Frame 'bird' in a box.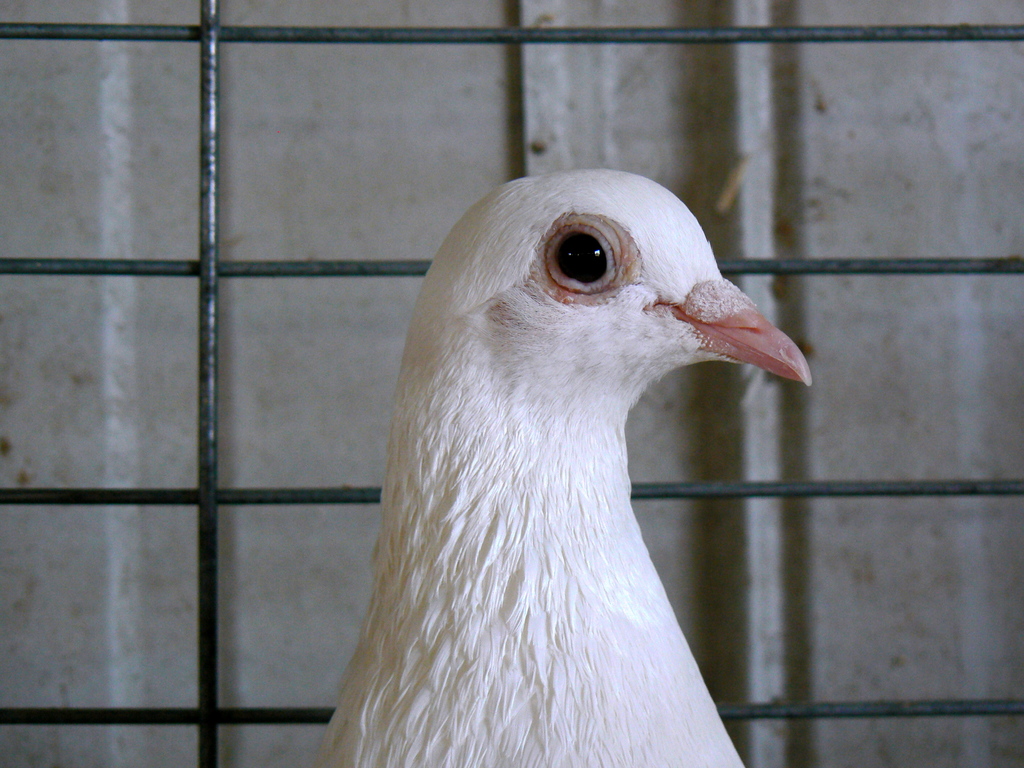
box(272, 157, 817, 733).
